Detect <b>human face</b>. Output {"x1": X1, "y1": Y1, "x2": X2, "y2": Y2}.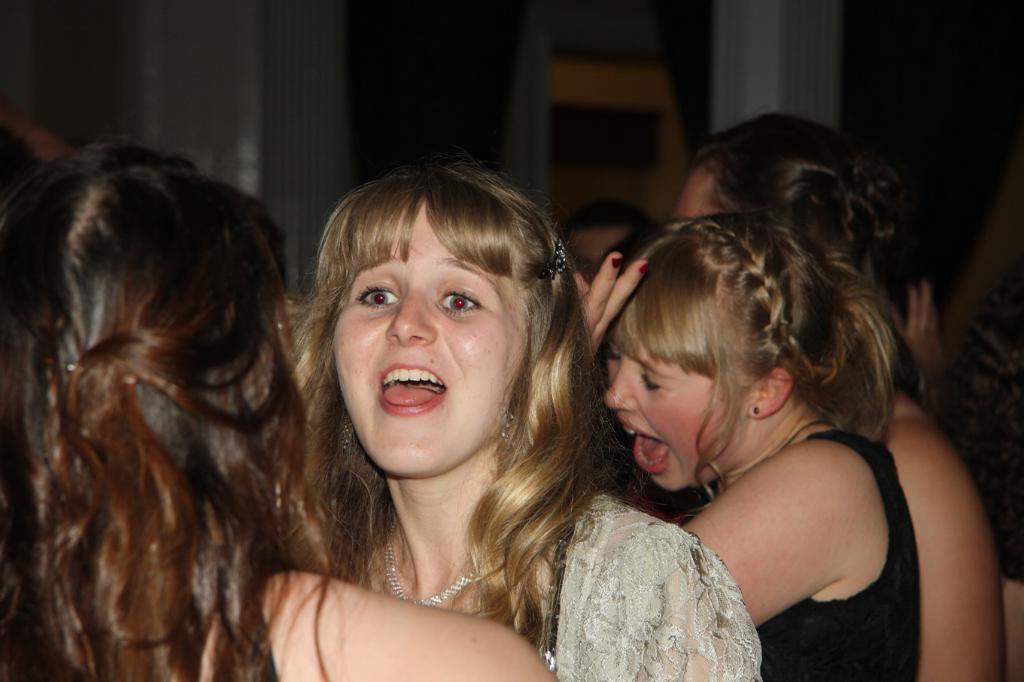
{"x1": 322, "y1": 197, "x2": 526, "y2": 485}.
